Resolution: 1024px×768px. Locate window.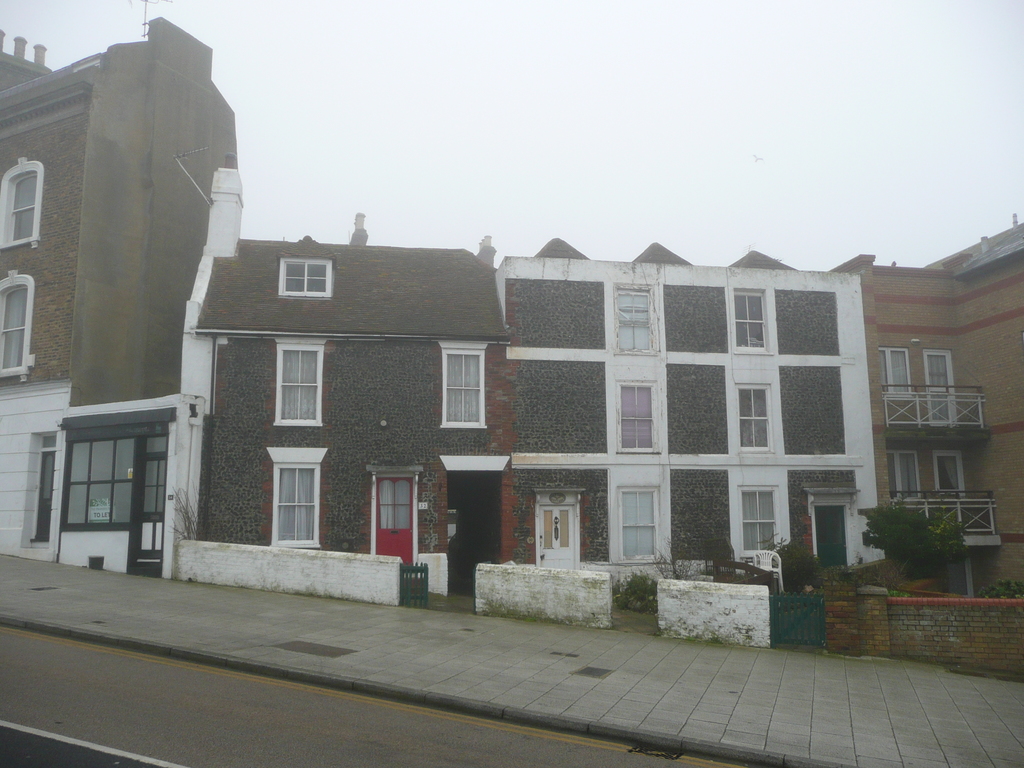
<box>277,332,328,426</box>.
